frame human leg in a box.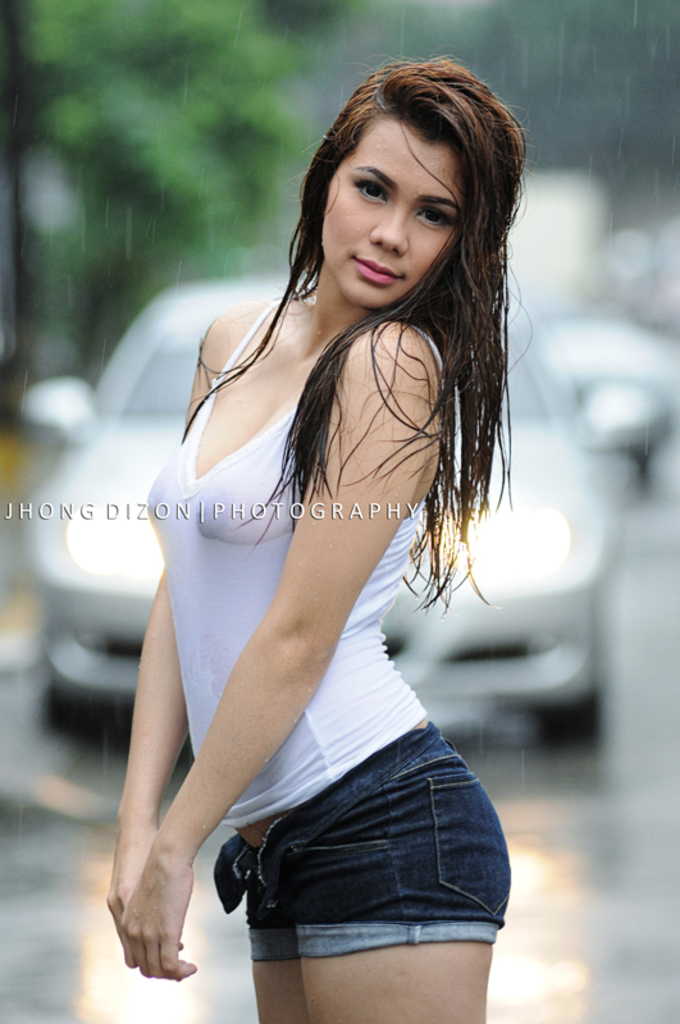
265 730 511 1023.
